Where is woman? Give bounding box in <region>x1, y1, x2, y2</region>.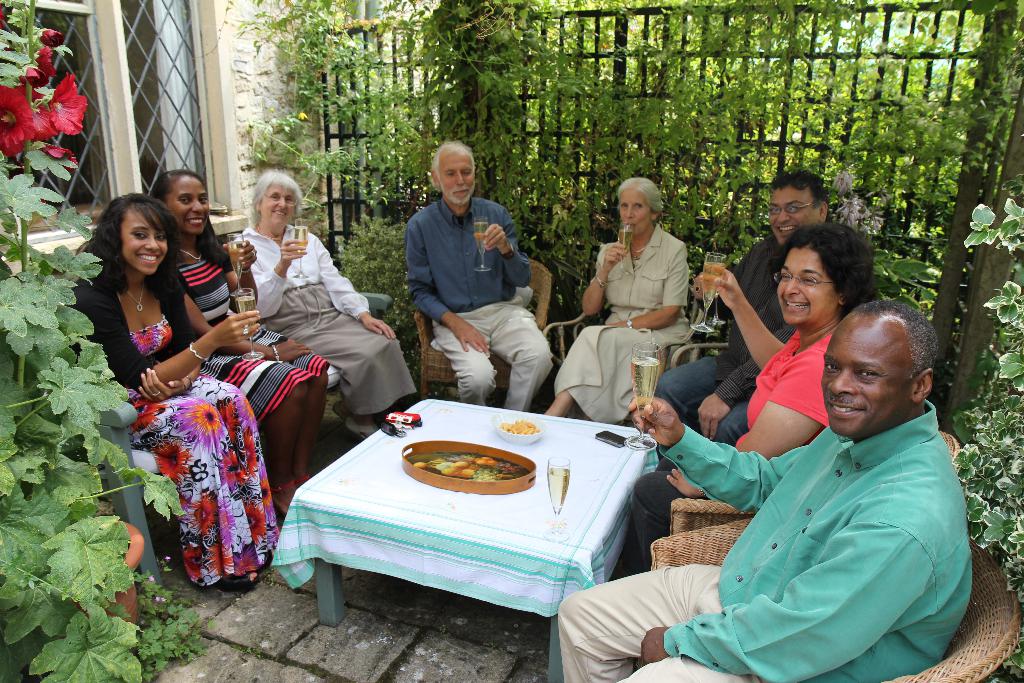
<region>543, 172, 693, 422</region>.
